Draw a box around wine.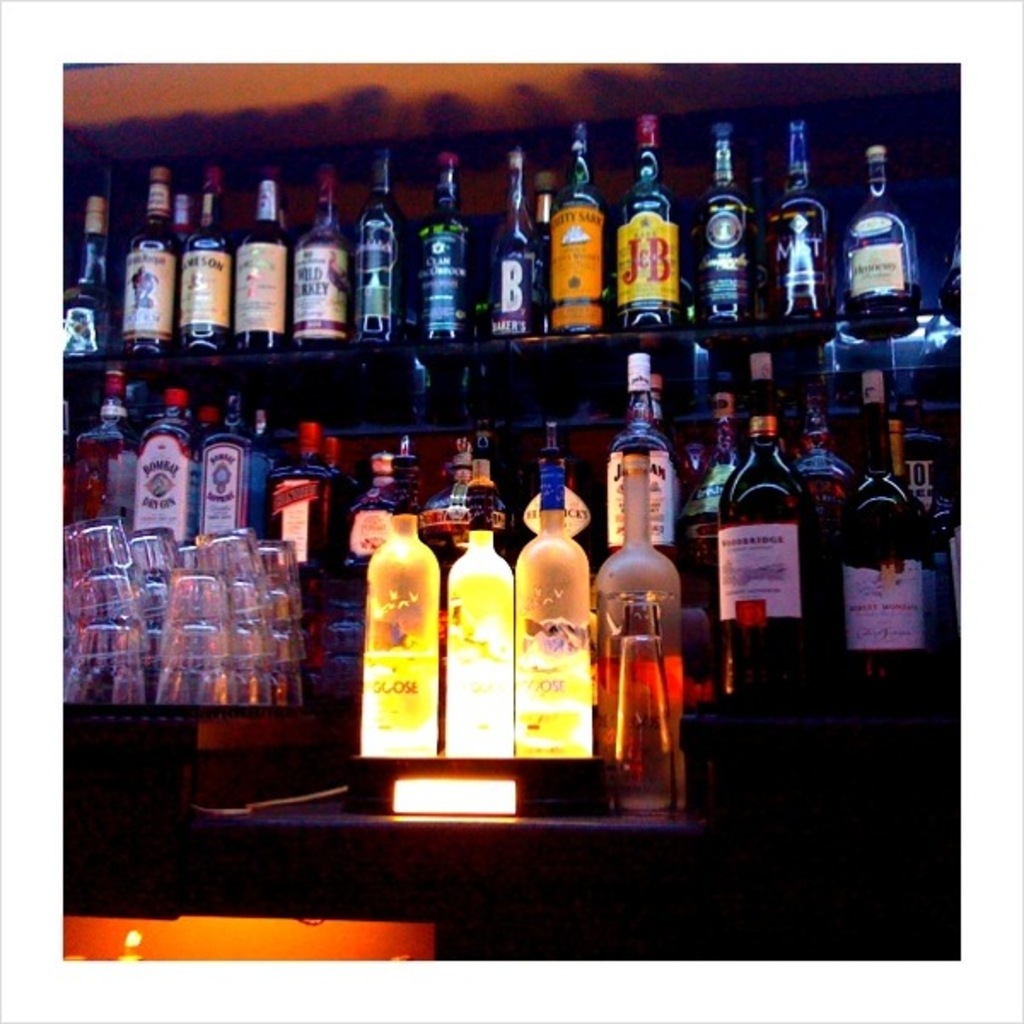
<bbox>613, 108, 693, 333</bbox>.
